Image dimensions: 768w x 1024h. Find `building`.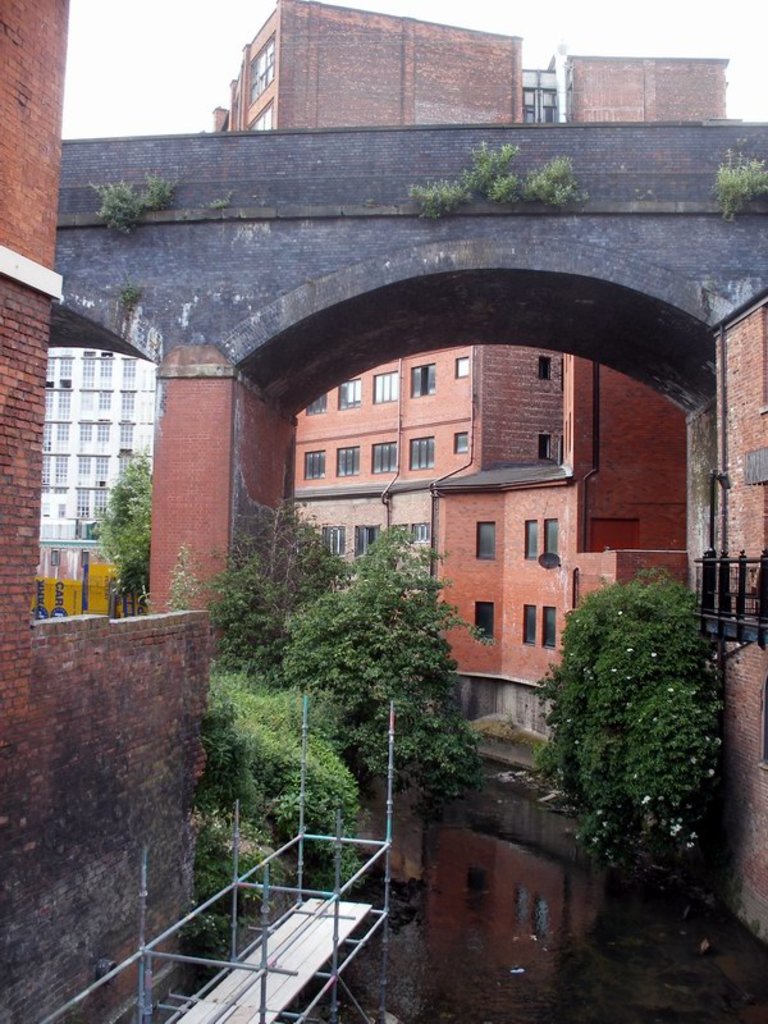
detection(216, 0, 733, 731).
